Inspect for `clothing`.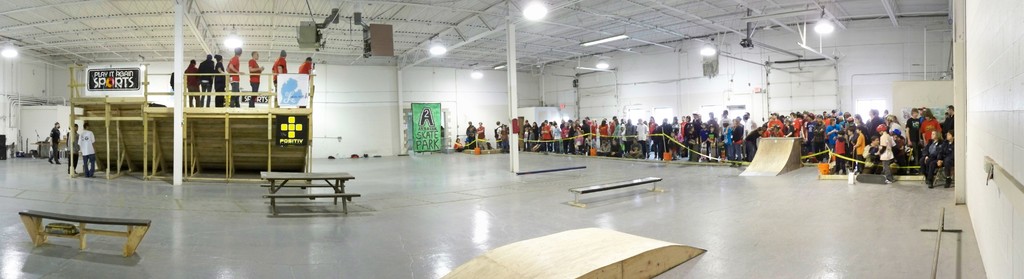
Inspection: pyautogui.locateOnScreen(214, 62, 227, 106).
